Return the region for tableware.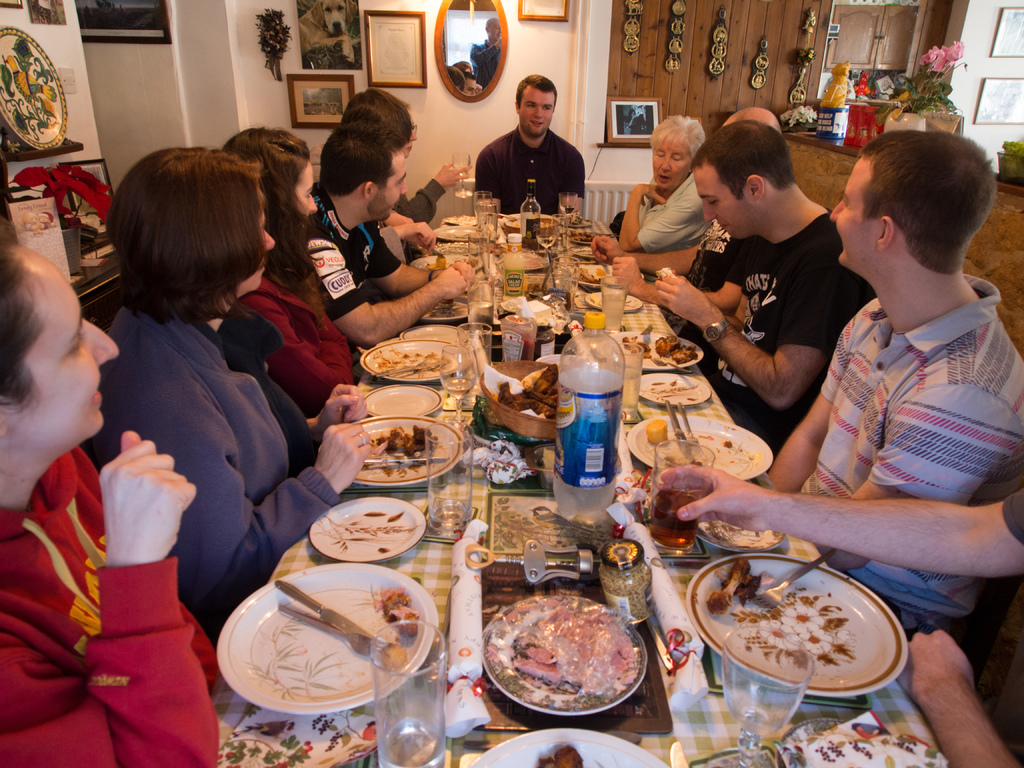
crop(214, 563, 438, 712).
